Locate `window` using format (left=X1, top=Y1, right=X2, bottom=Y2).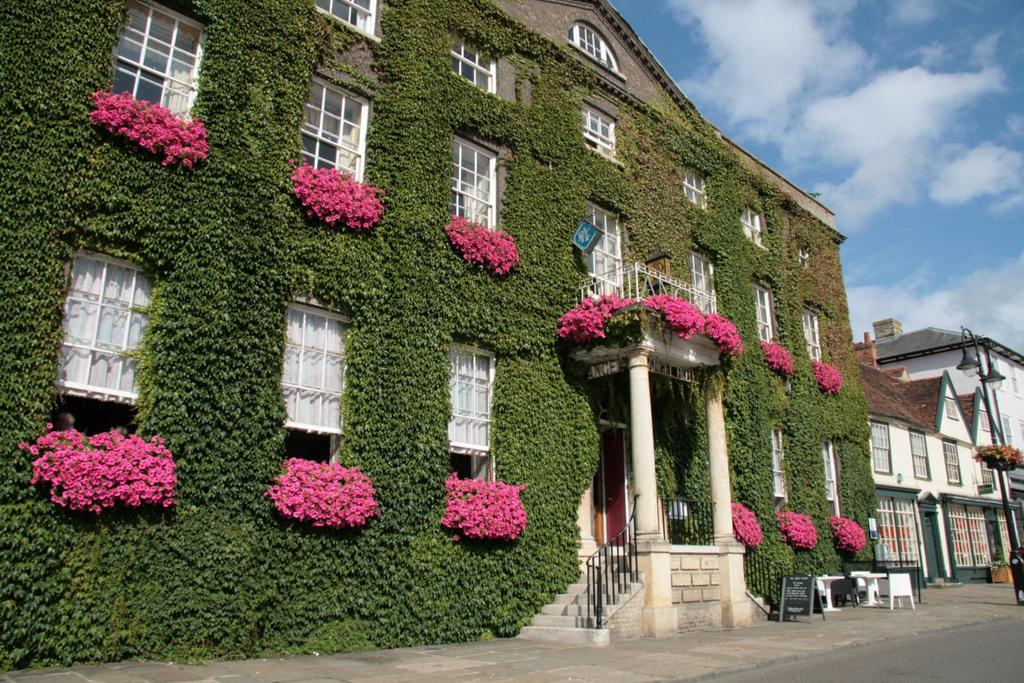
(left=907, top=432, right=932, bottom=478).
